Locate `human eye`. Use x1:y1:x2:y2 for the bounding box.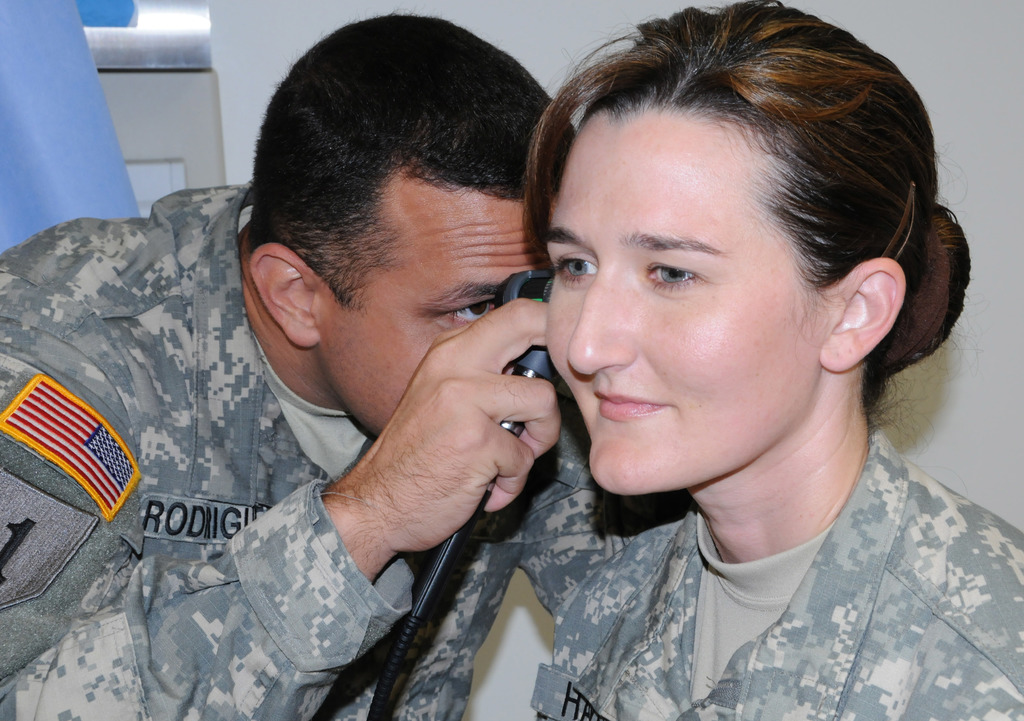
438:292:499:327.
